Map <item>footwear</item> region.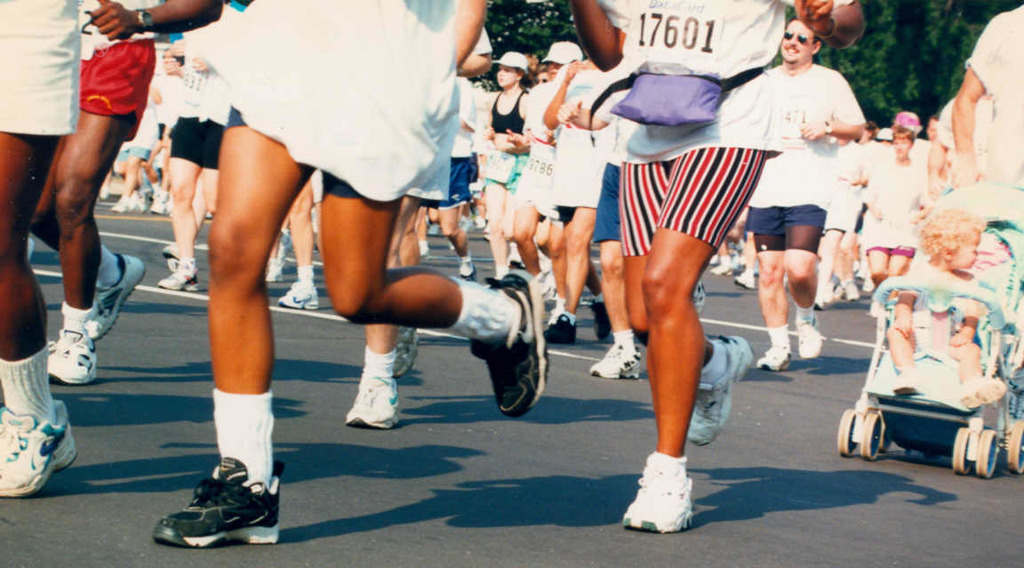
Mapped to select_region(689, 276, 706, 316).
